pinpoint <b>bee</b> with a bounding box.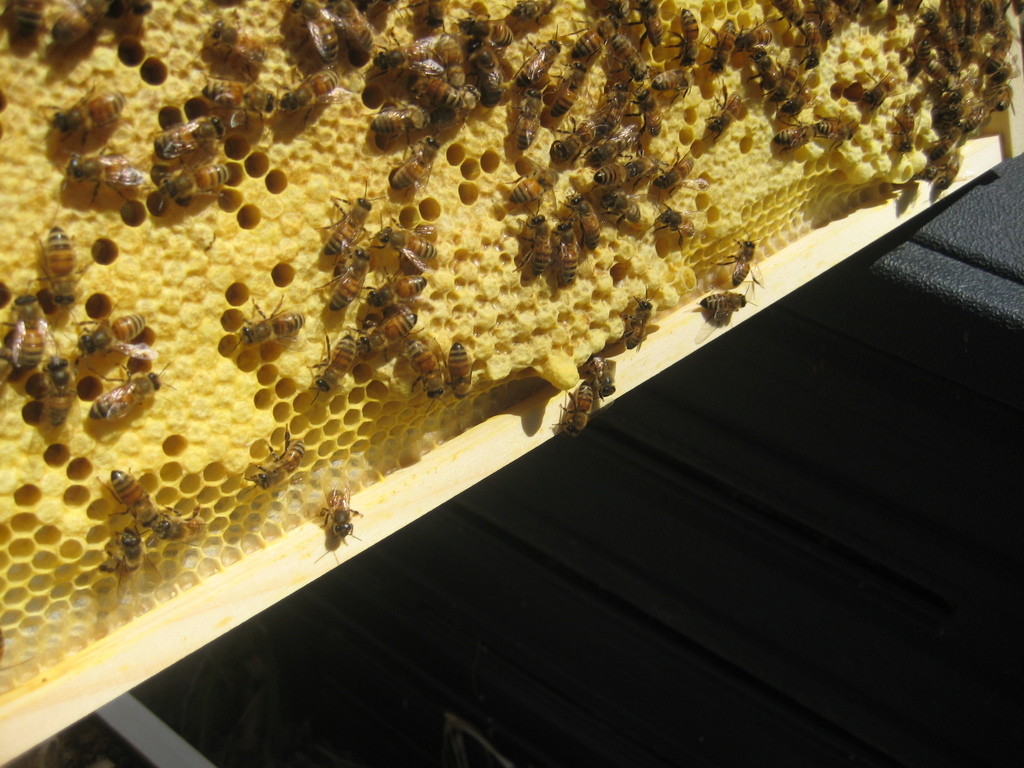
<bbox>634, 0, 668, 44</bbox>.
